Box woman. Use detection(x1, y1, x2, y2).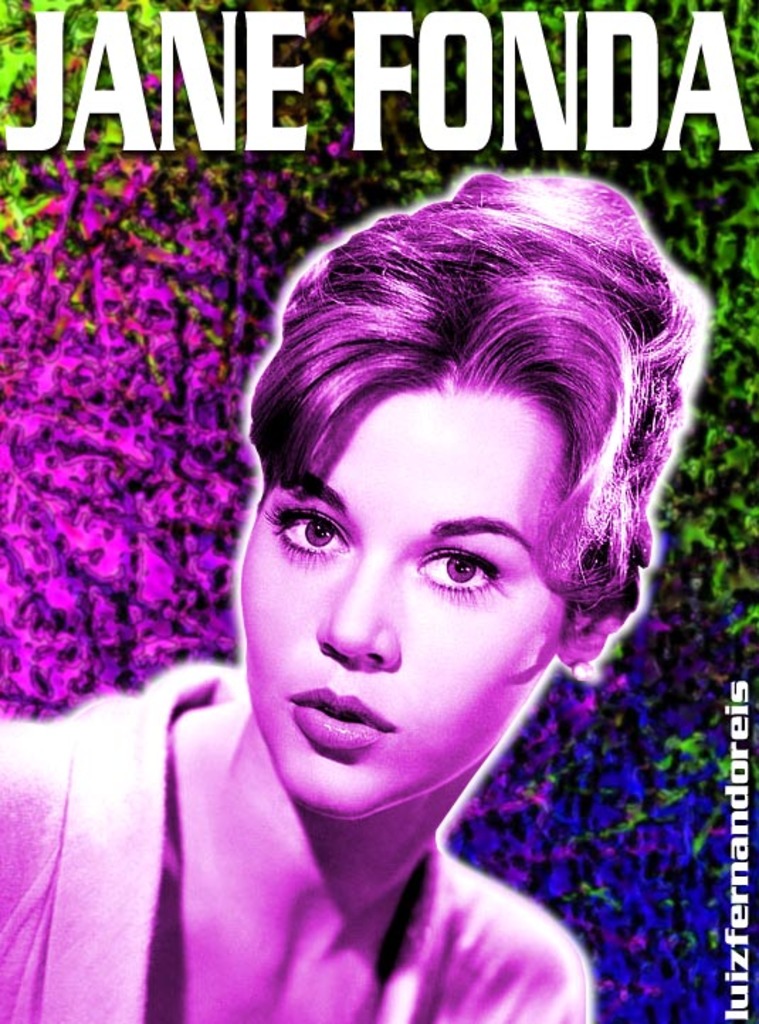
detection(67, 149, 722, 1007).
